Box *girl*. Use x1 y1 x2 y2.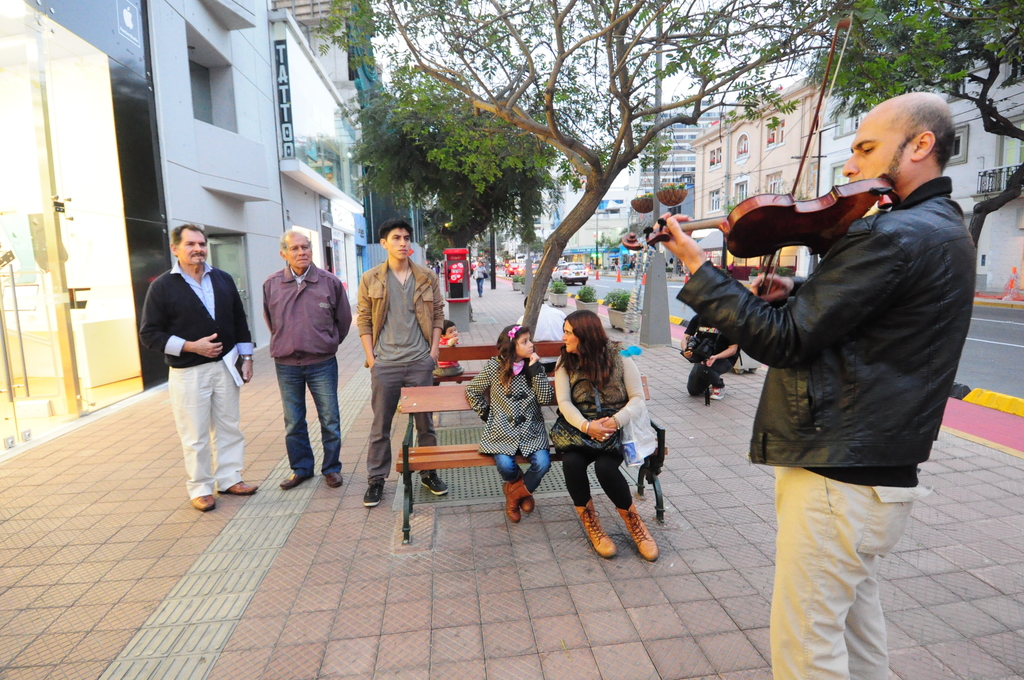
465 325 551 530.
